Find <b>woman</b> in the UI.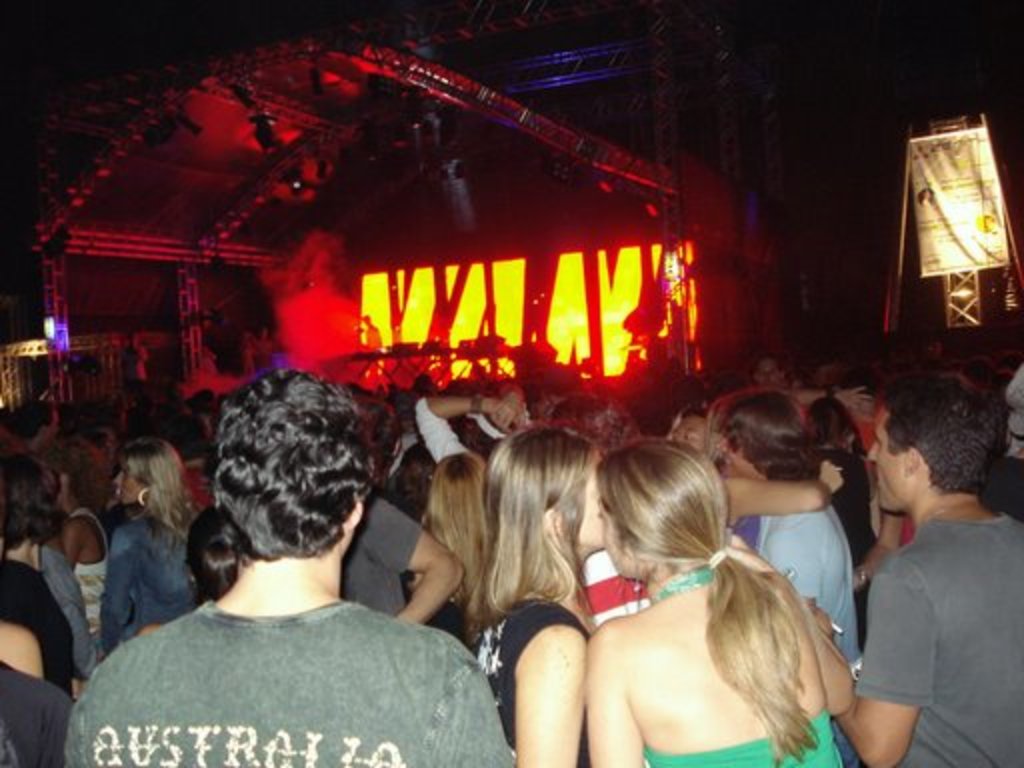
UI element at detection(420, 456, 486, 650).
